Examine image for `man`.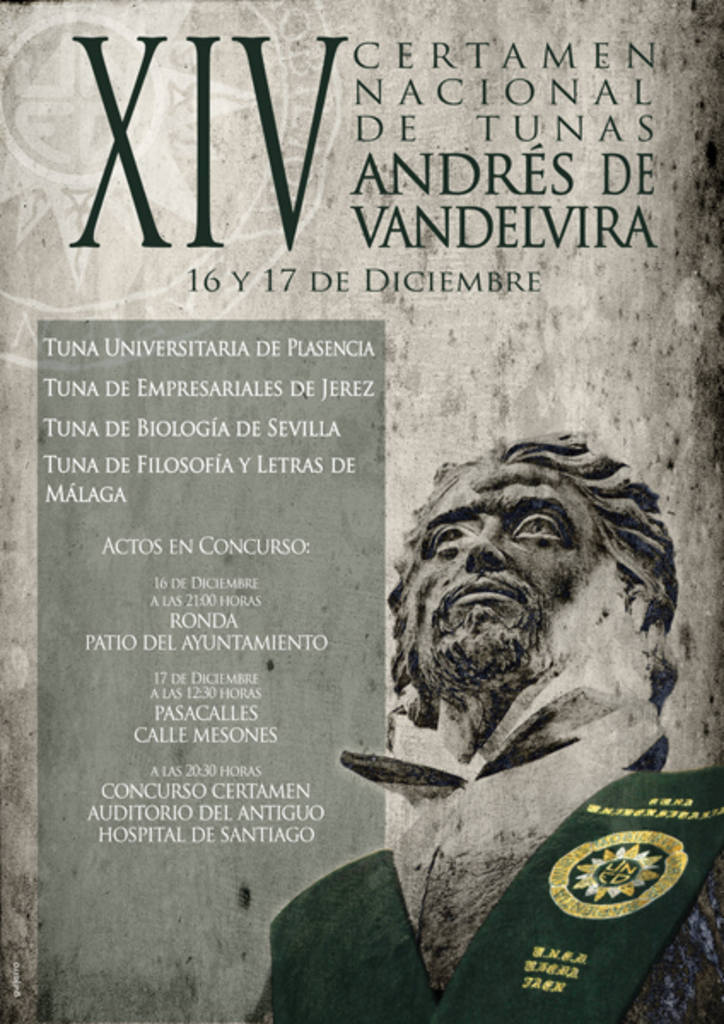
Examination result: bbox(290, 432, 721, 1022).
